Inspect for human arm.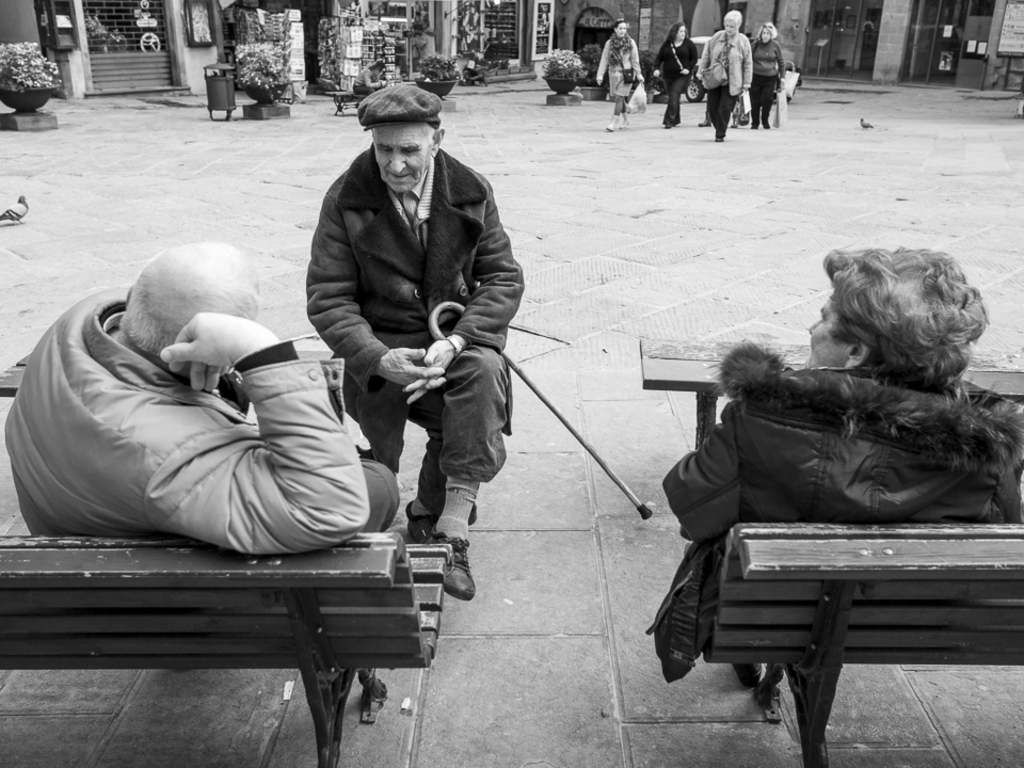
Inspection: 633/43/642/95.
